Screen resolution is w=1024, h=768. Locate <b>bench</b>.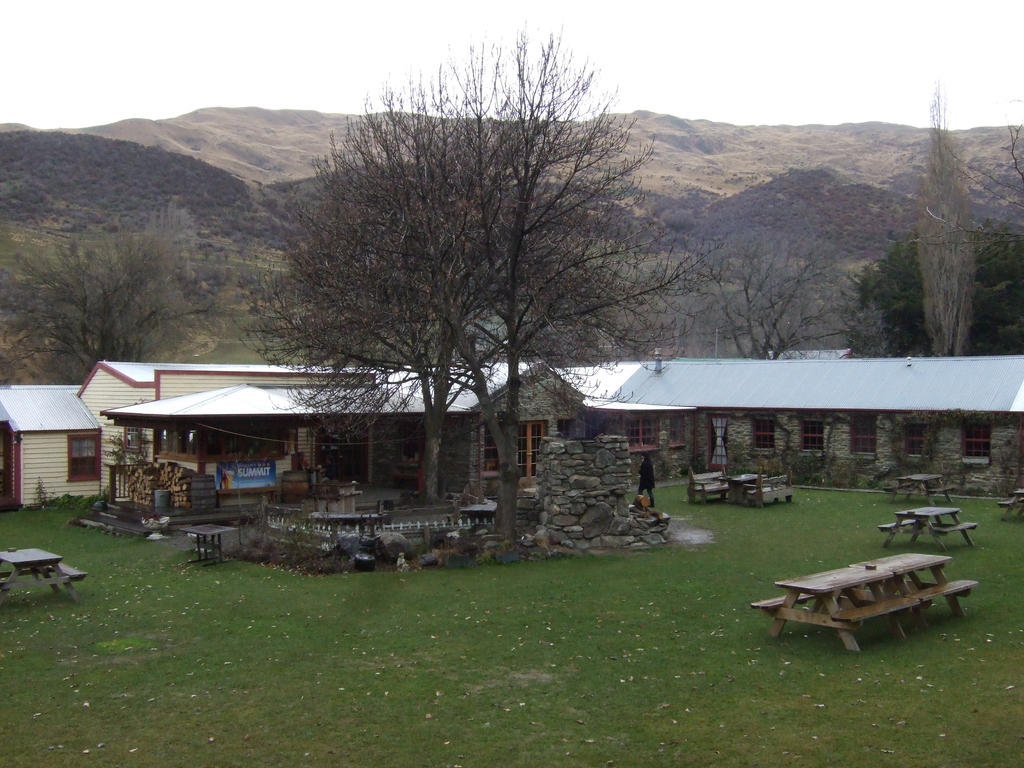
x1=764, y1=524, x2=996, y2=673.
